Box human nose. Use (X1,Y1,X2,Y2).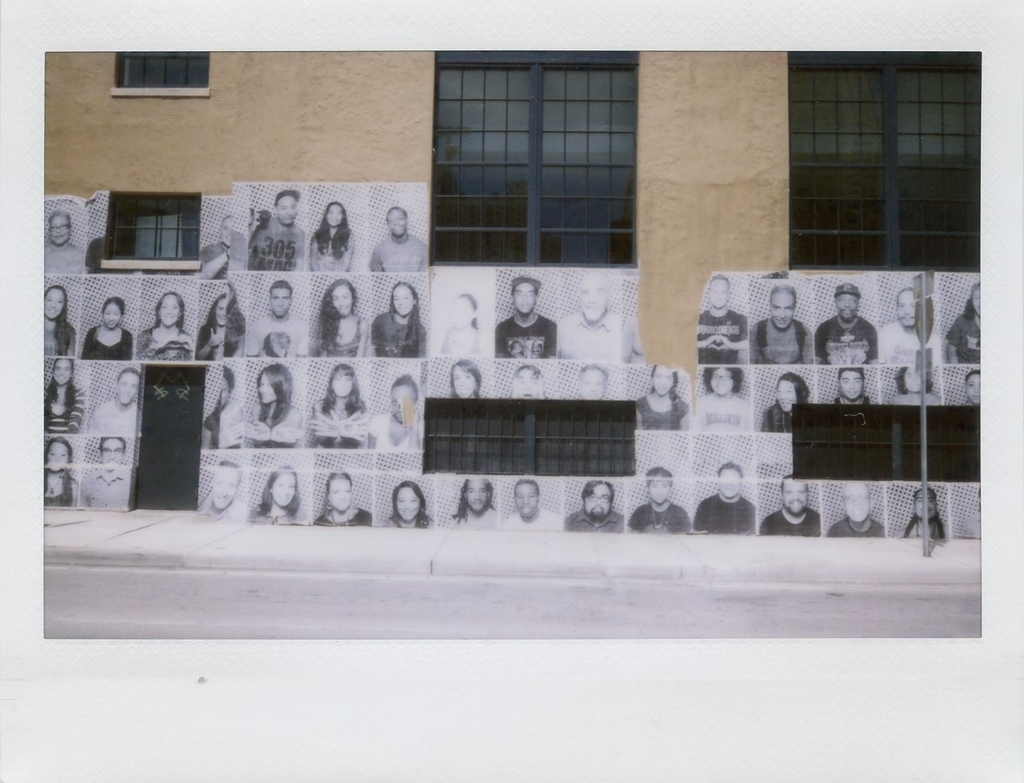
(339,380,345,388).
